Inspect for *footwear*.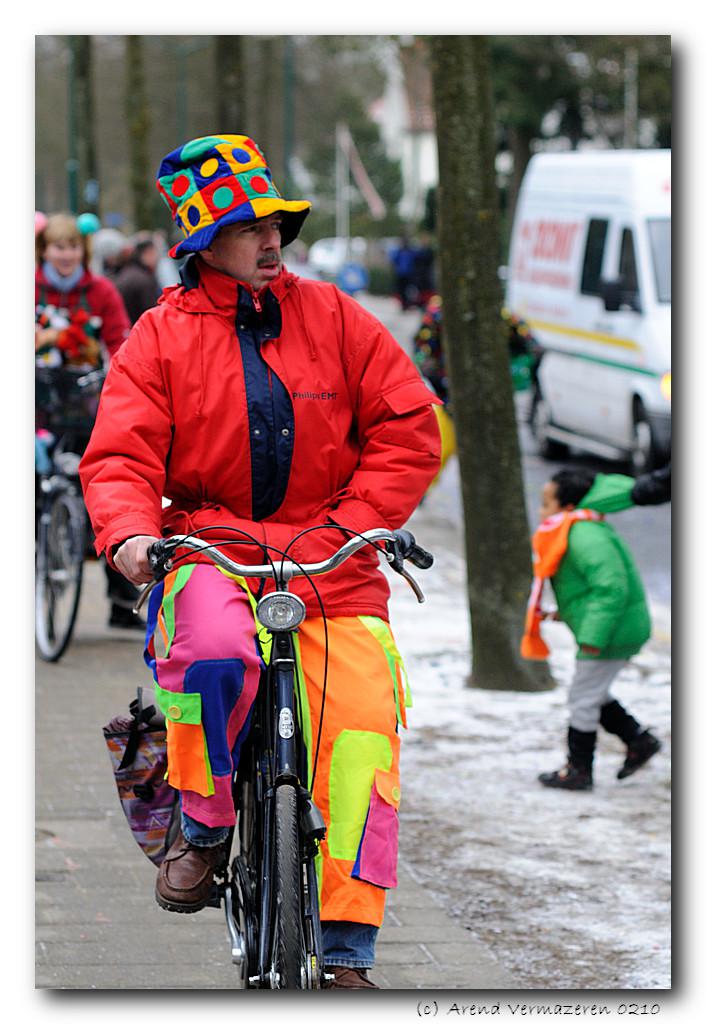
Inspection: <region>325, 957, 377, 996</region>.
